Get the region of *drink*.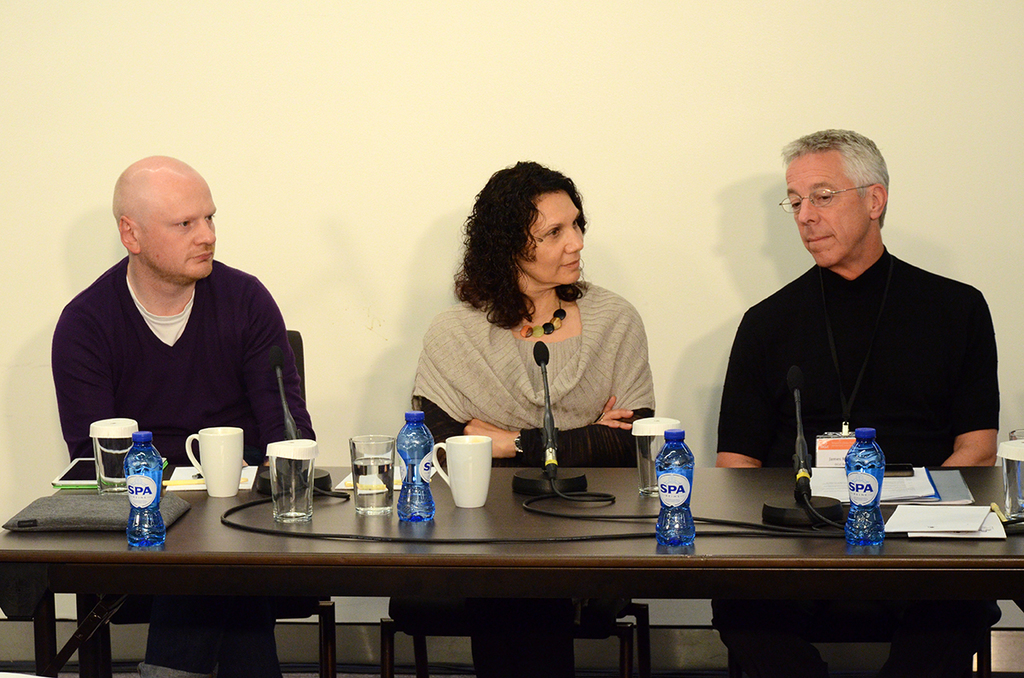
<box>124,428,176,557</box>.
